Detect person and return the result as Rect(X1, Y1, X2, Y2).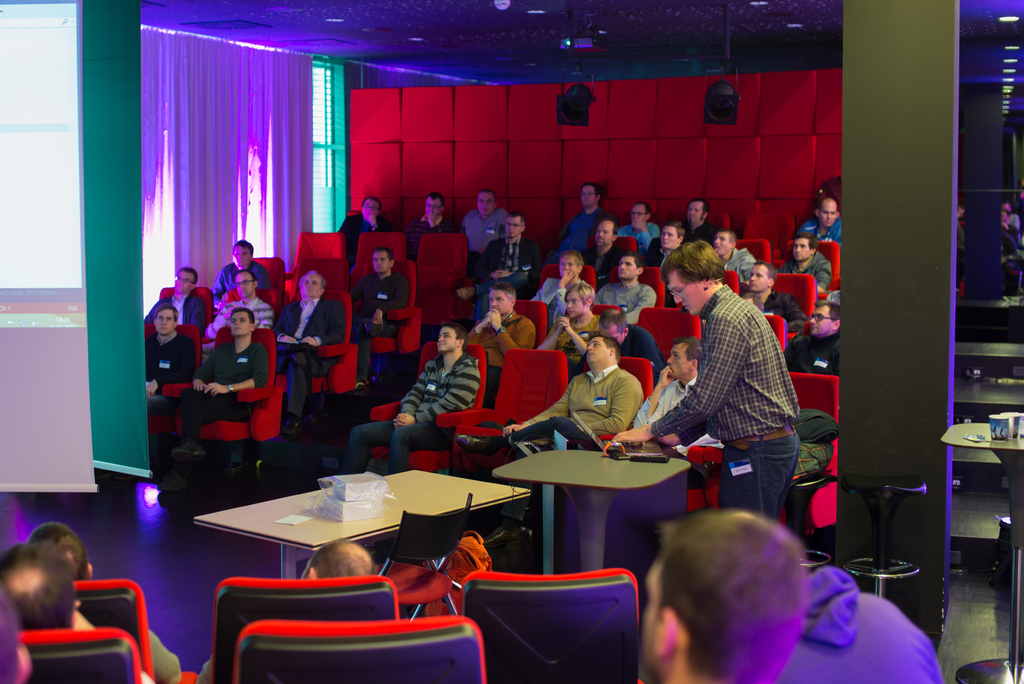
Rect(202, 268, 276, 359).
